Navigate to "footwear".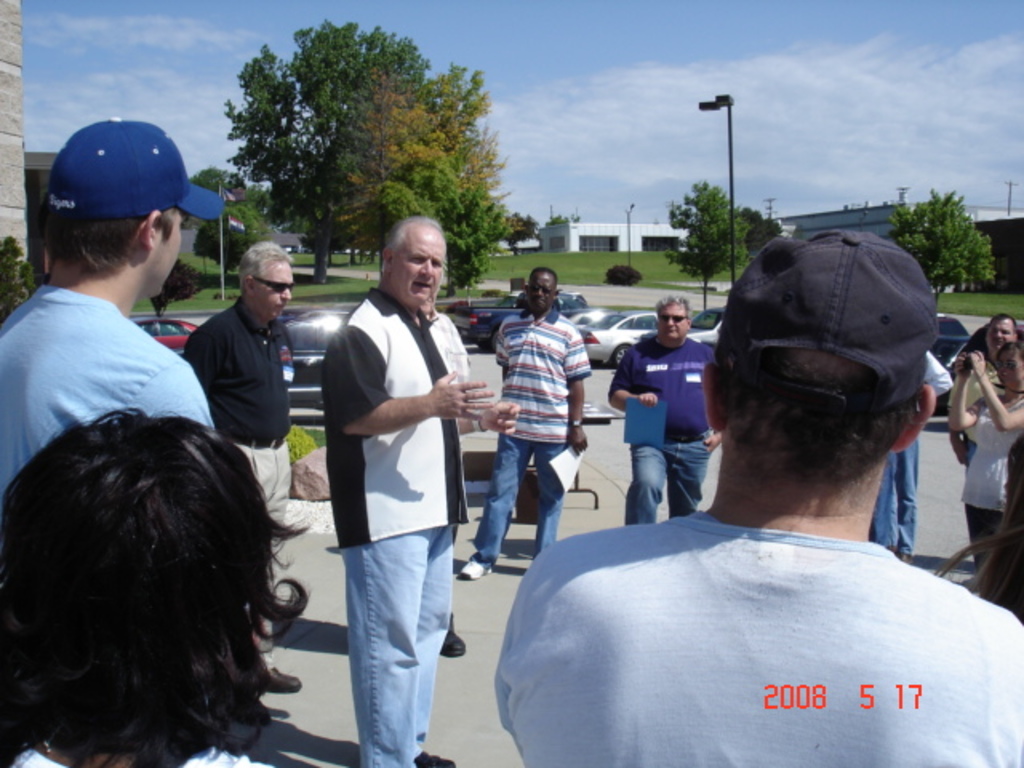
Navigation target: crop(442, 613, 467, 661).
